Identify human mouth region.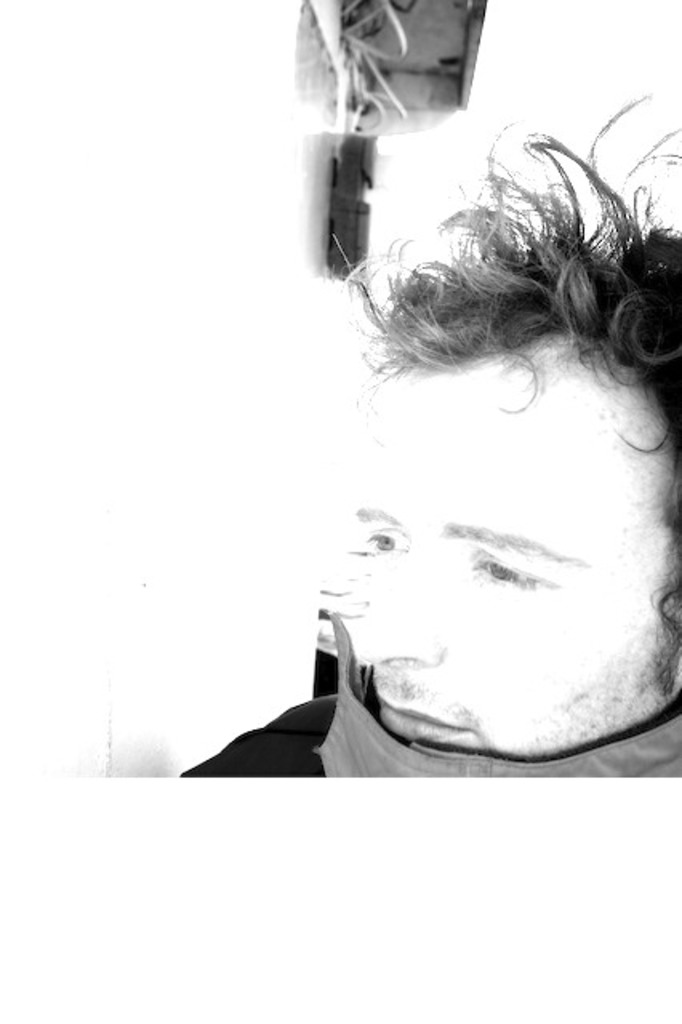
Region: (375, 696, 469, 738).
